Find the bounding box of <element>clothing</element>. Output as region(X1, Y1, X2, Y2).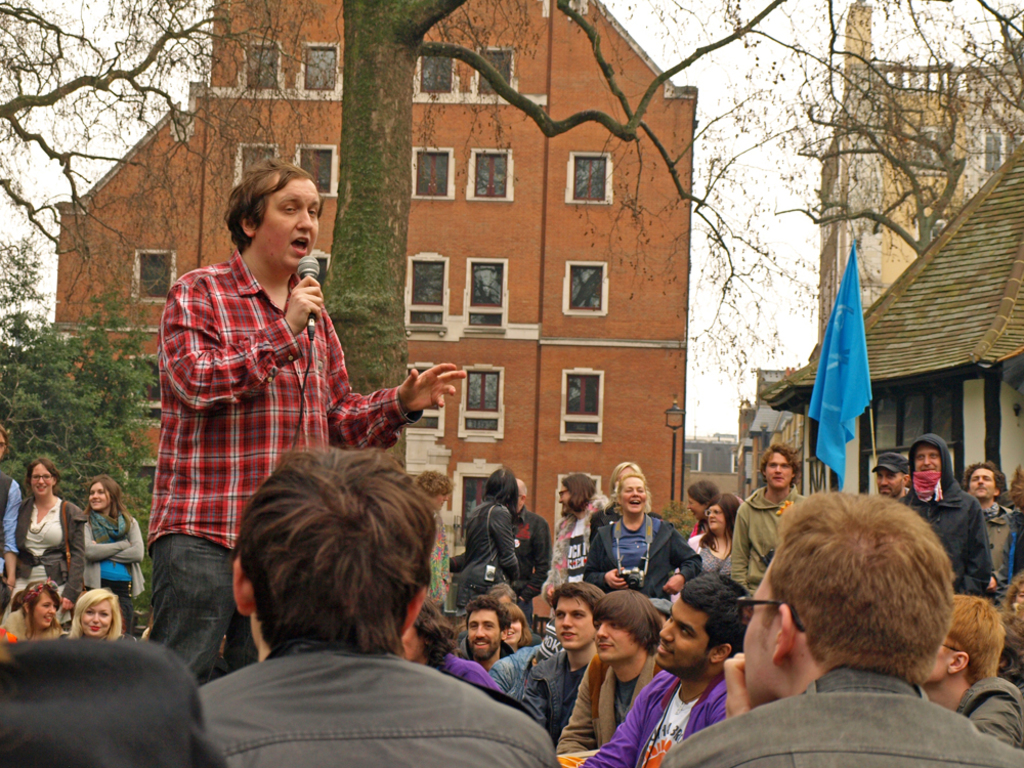
region(76, 513, 370, 647).
